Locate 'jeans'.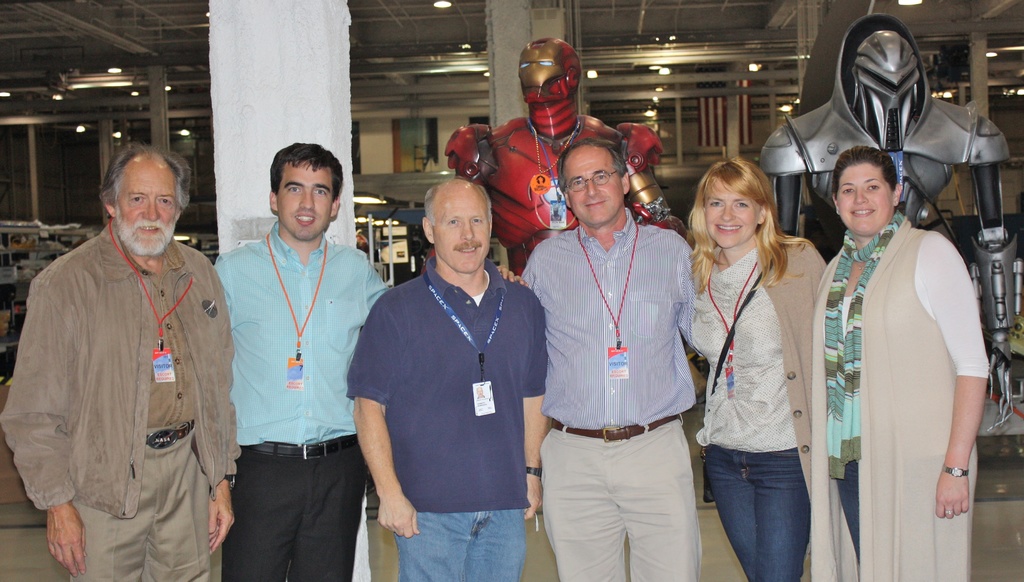
Bounding box: crop(706, 443, 822, 581).
